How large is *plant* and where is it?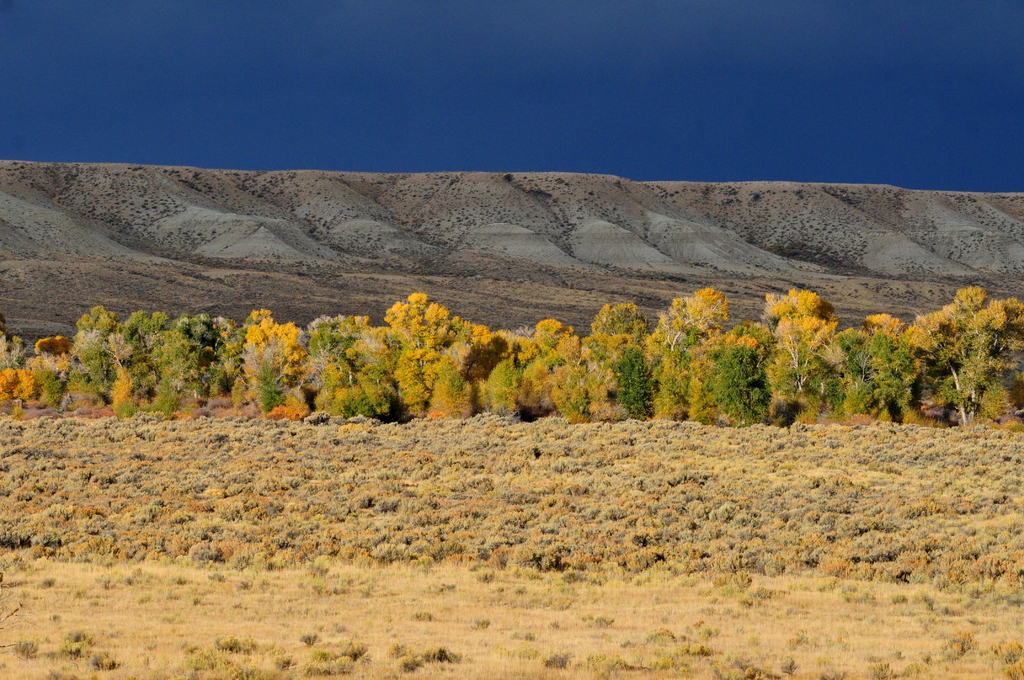
Bounding box: 271:651:296:665.
